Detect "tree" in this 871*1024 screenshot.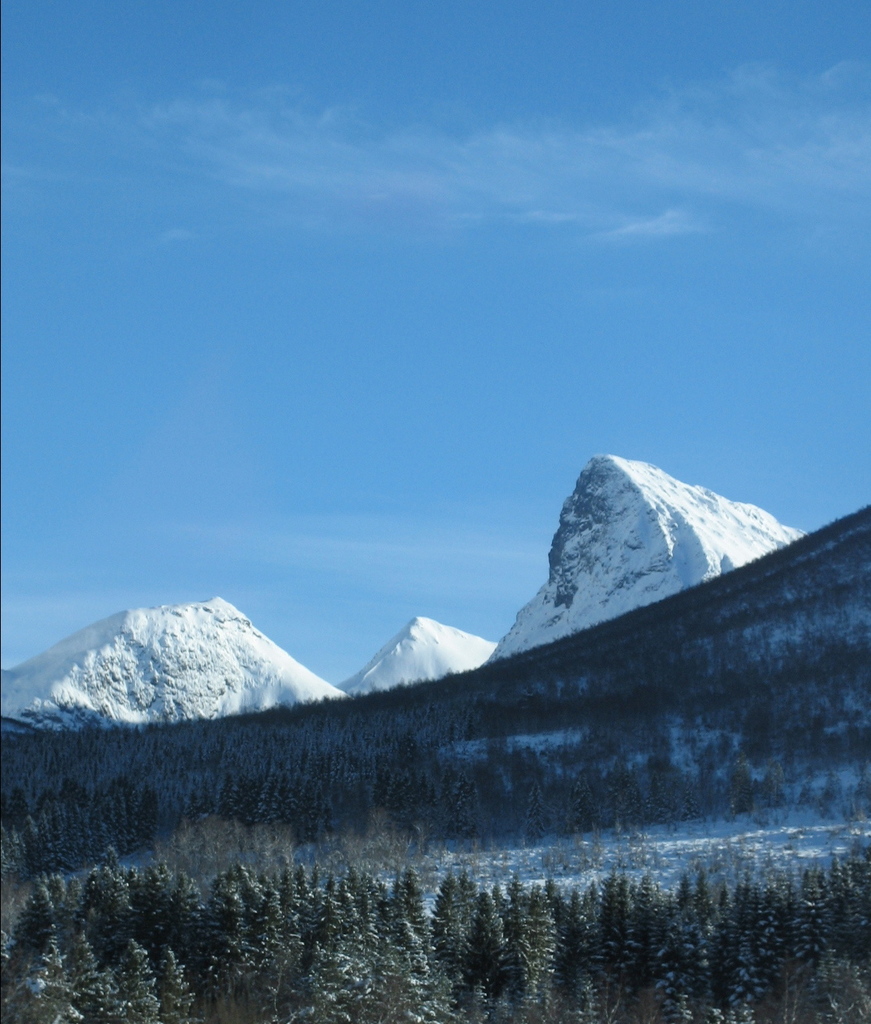
Detection: (724, 757, 757, 819).
